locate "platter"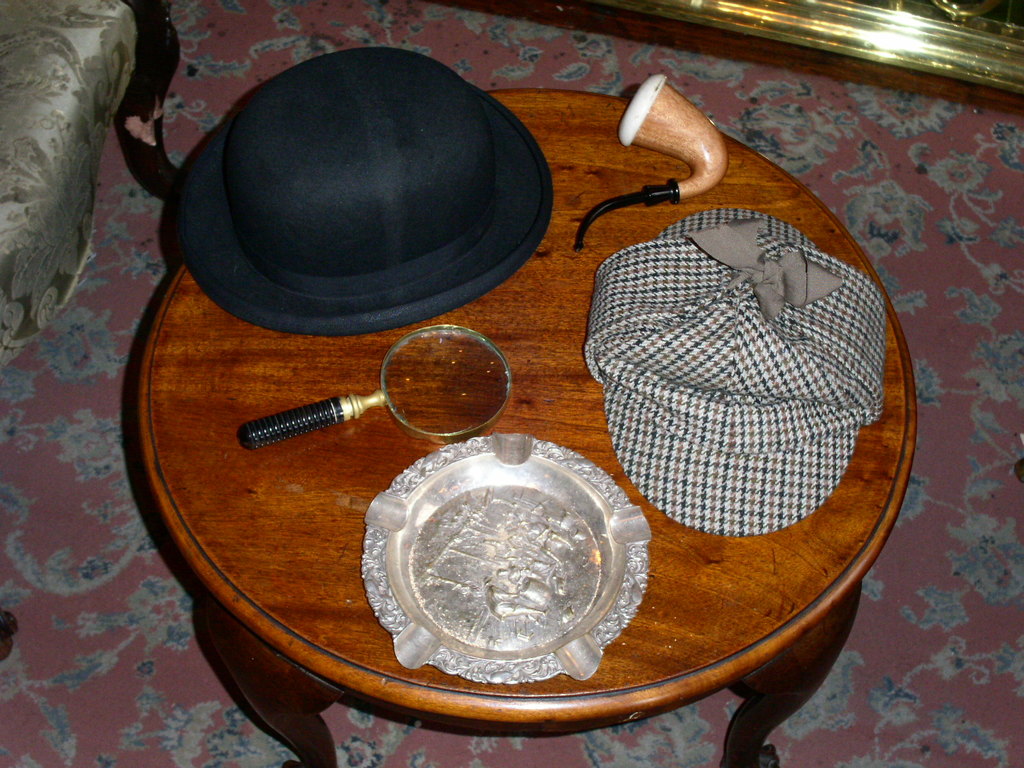
<box>364,428,648,682</box>
